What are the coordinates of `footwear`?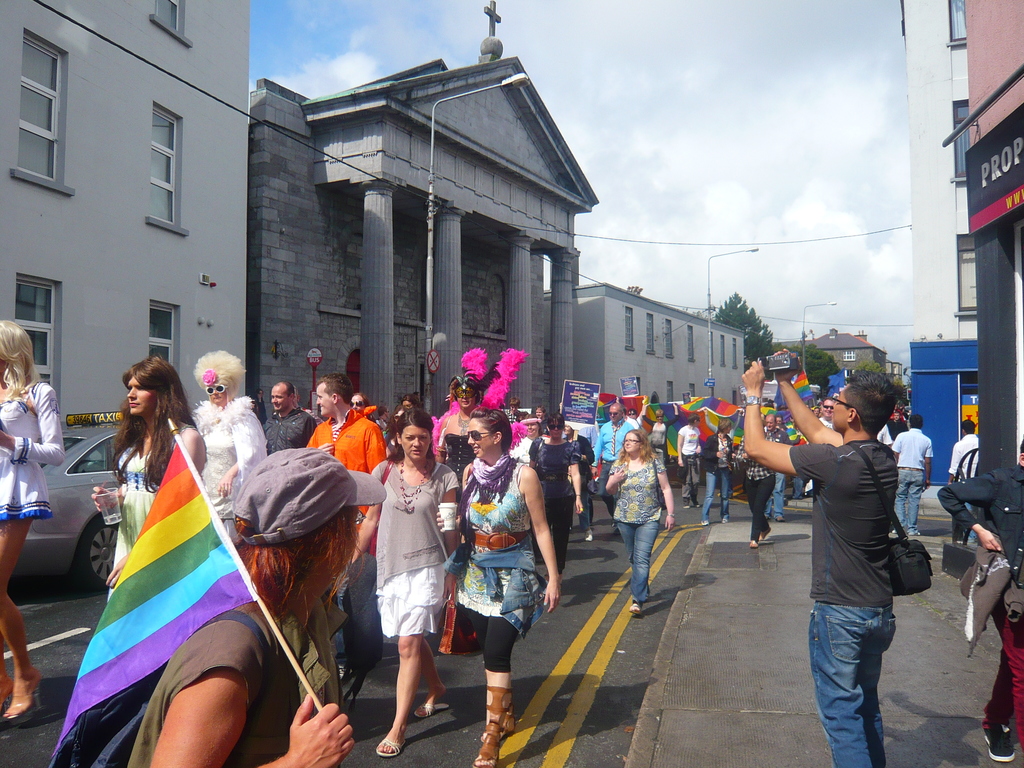
<bbox>476, 698, 521, 741</bbox>.
